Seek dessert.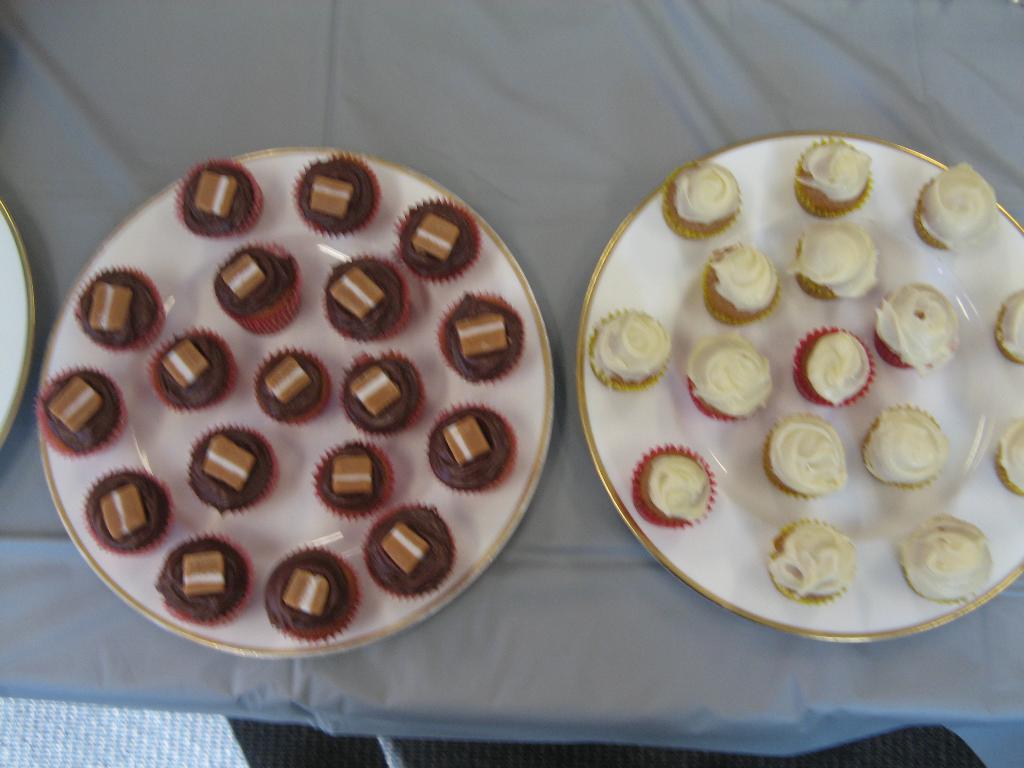
region(157, 536, 245, 621).
